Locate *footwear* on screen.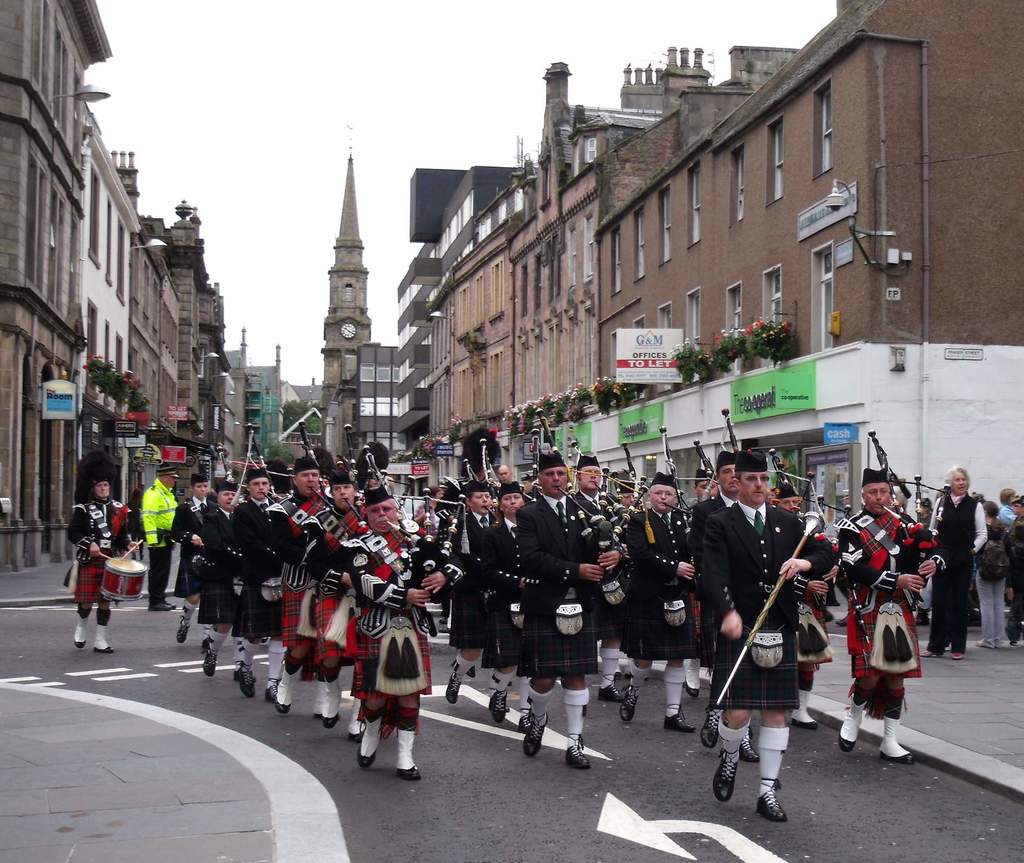
On screen at left=698, top=708, right=722, bottom=748.
